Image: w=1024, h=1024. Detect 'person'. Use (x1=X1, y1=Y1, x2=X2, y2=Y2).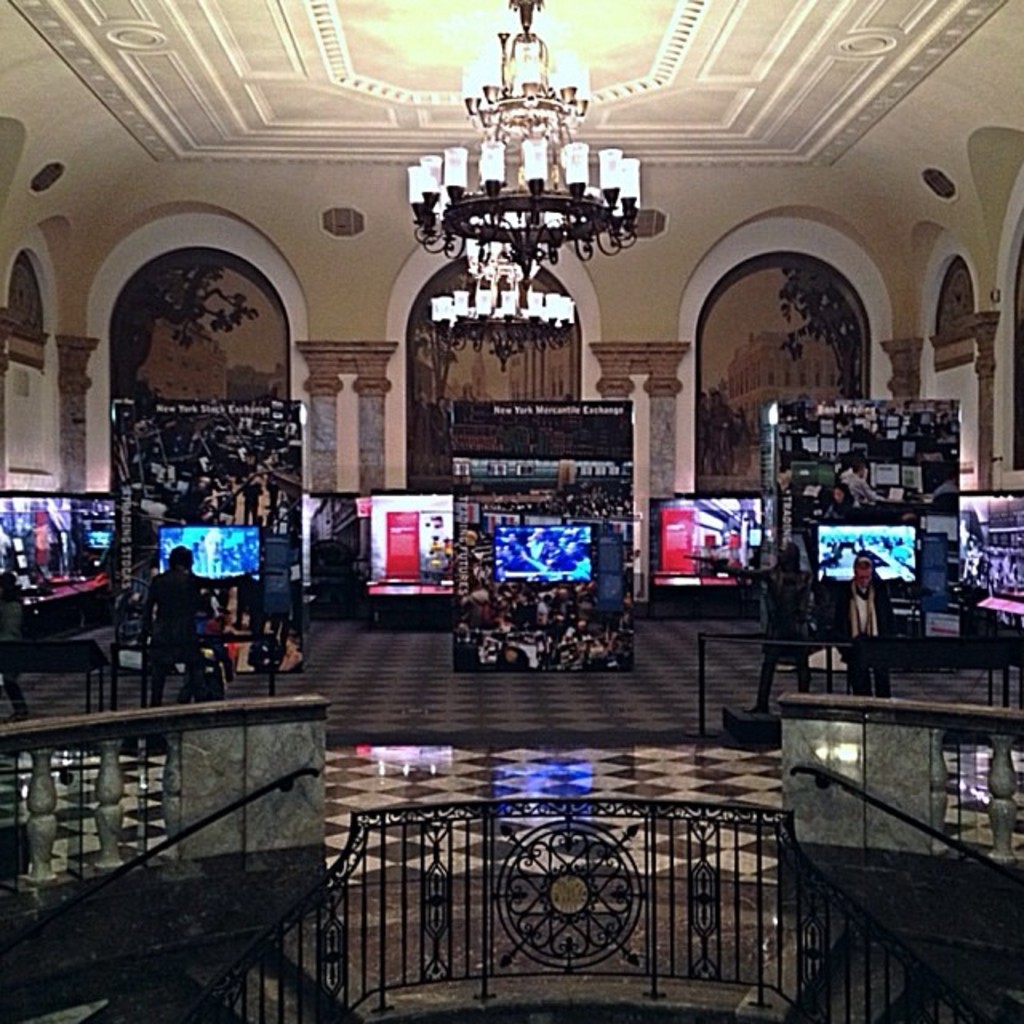
(x1=747, y1=544, x2=810, y2=712).
